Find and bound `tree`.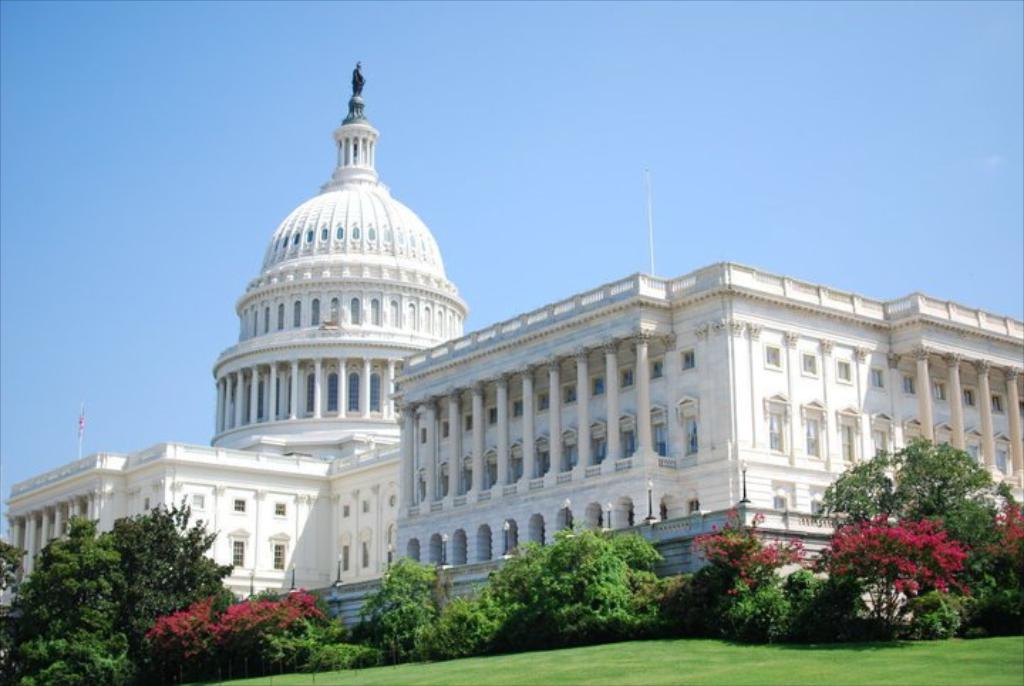
Bound: [988, 502, 1023, 602].
